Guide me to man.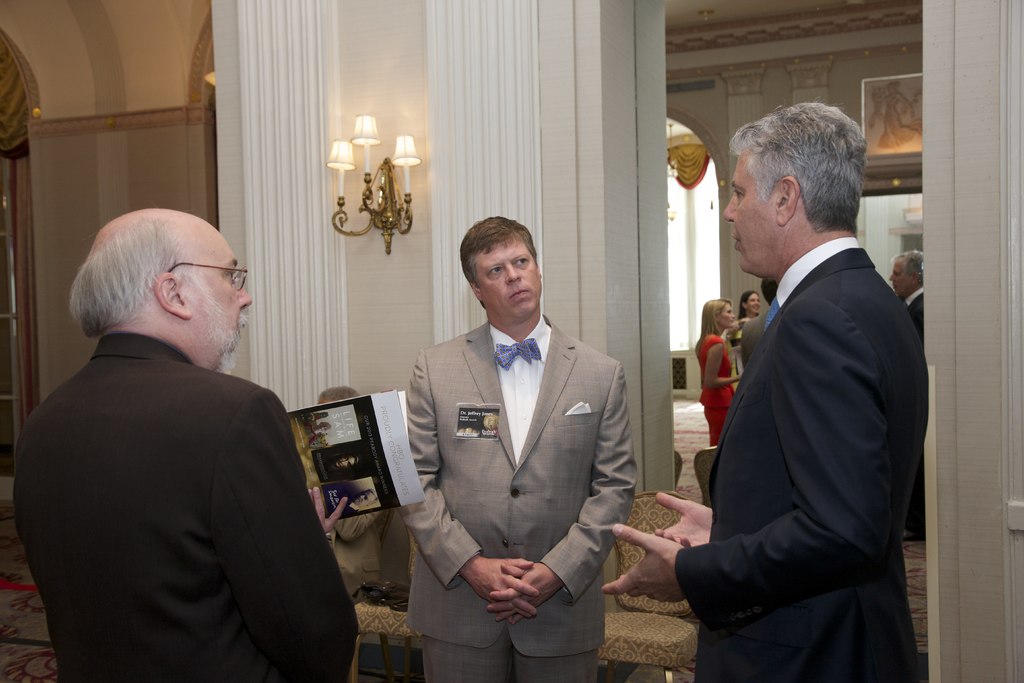
Guidance: region(660, 81, 939, 680).
